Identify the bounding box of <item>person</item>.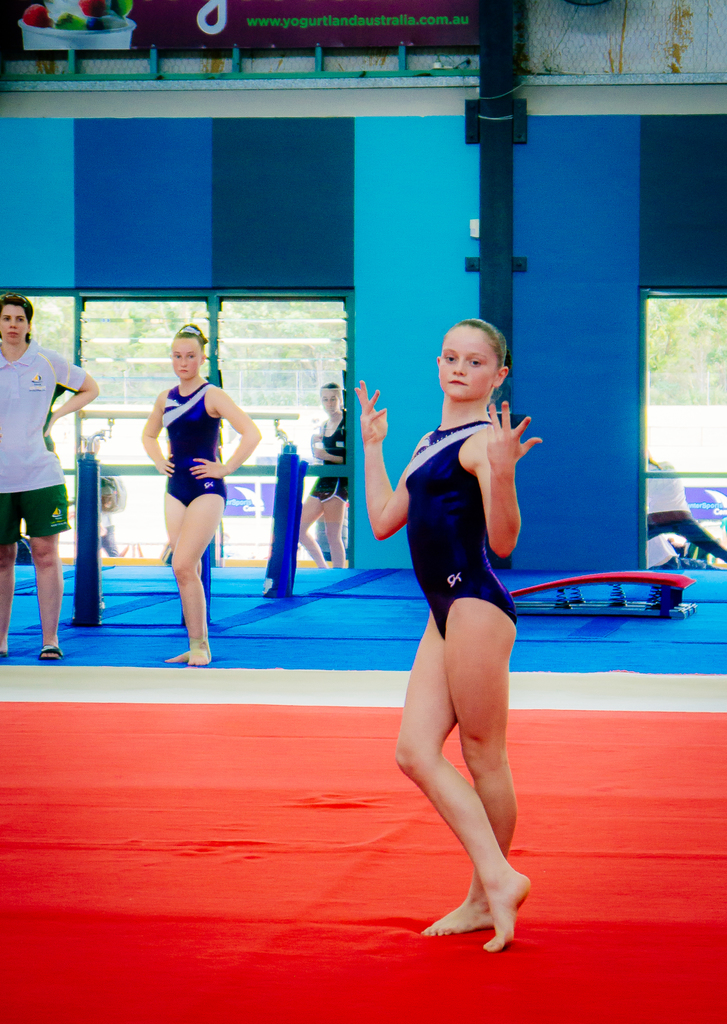
<bbox>0, 292, 100, 662</bbox>.
